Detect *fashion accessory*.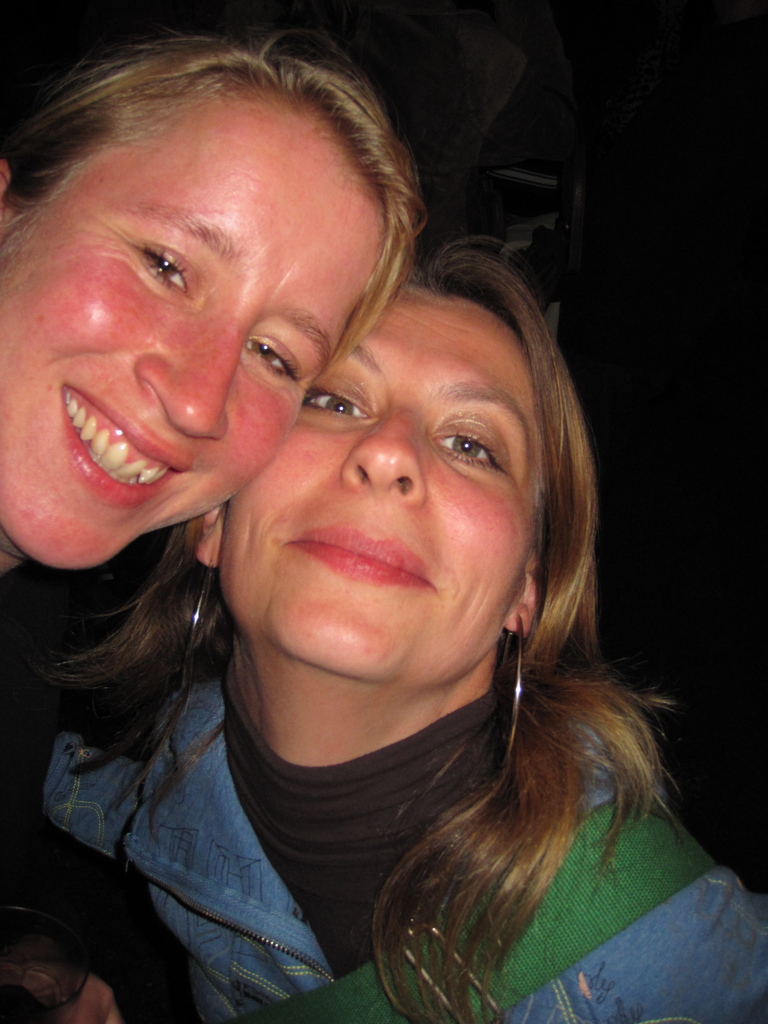
Detected at 196 572 209 657.
